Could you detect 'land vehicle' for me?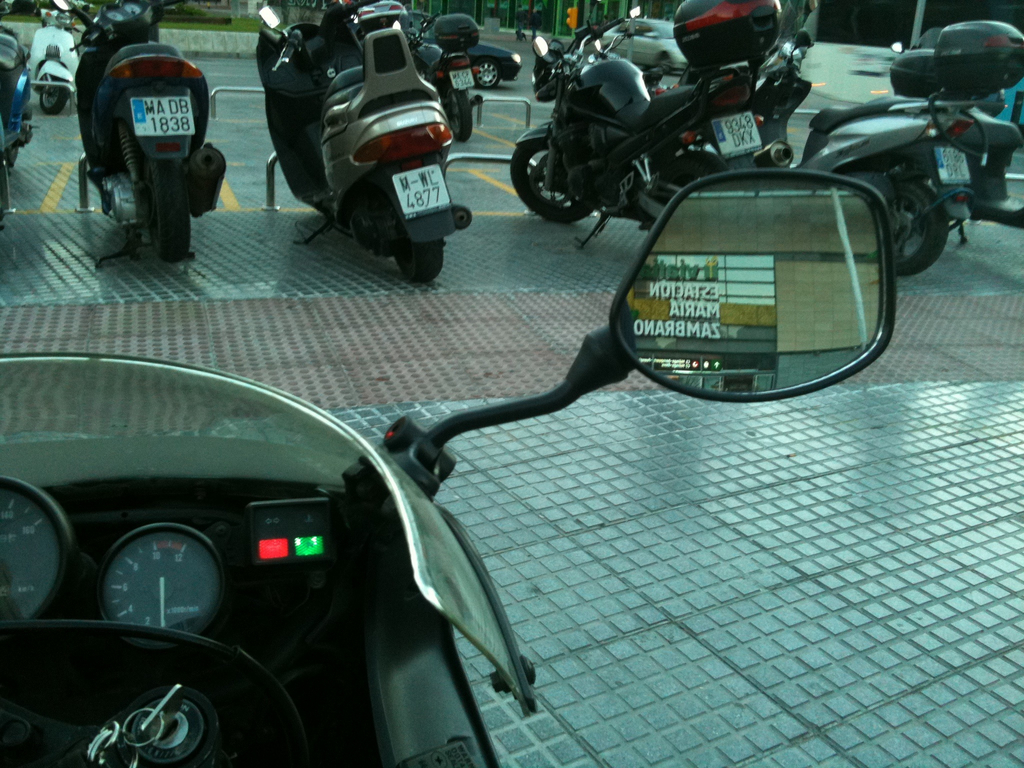
Detection result: box=[408, 15, 470, 140].
